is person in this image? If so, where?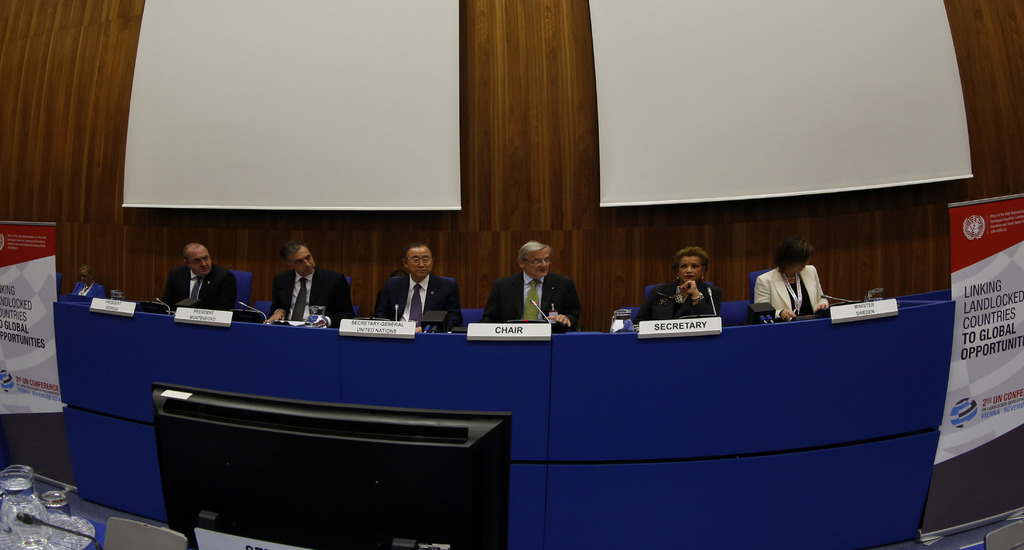
Yes, at box(480, 243, 581, 330).
